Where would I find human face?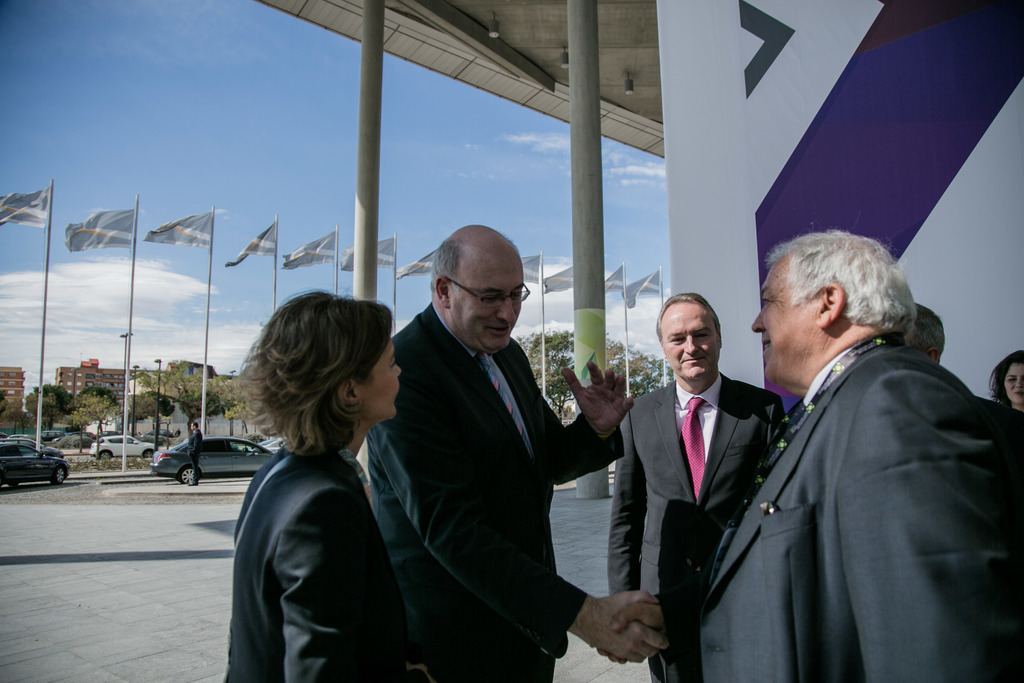
At 450/254/527/353.
